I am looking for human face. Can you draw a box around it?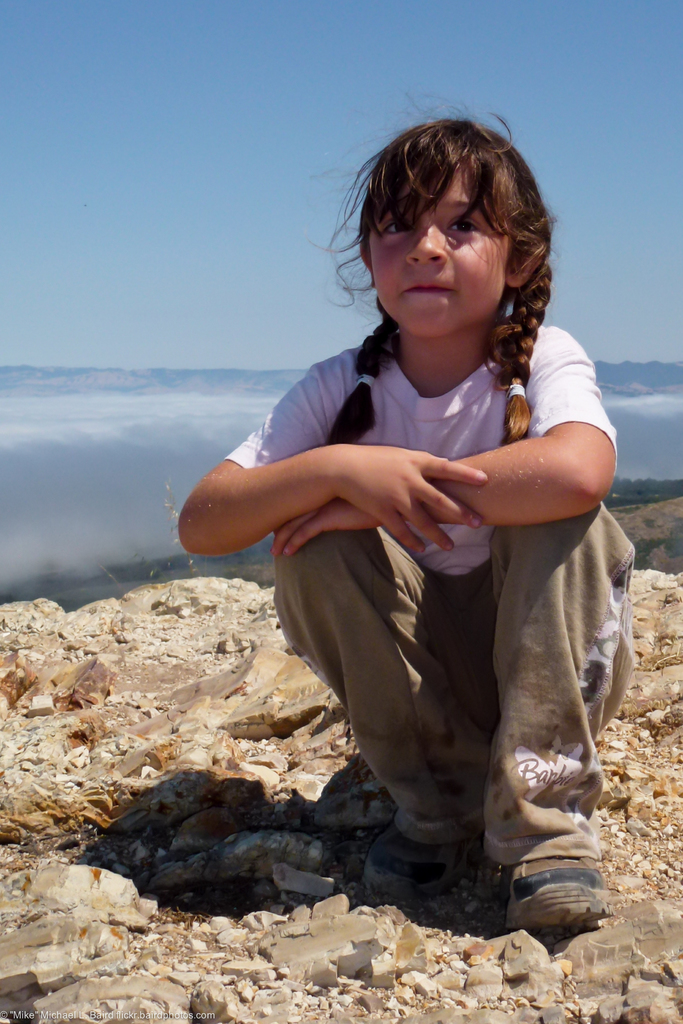
Sure, the bounding box is (x1=370, y1=161, x2=501, y2=342).
